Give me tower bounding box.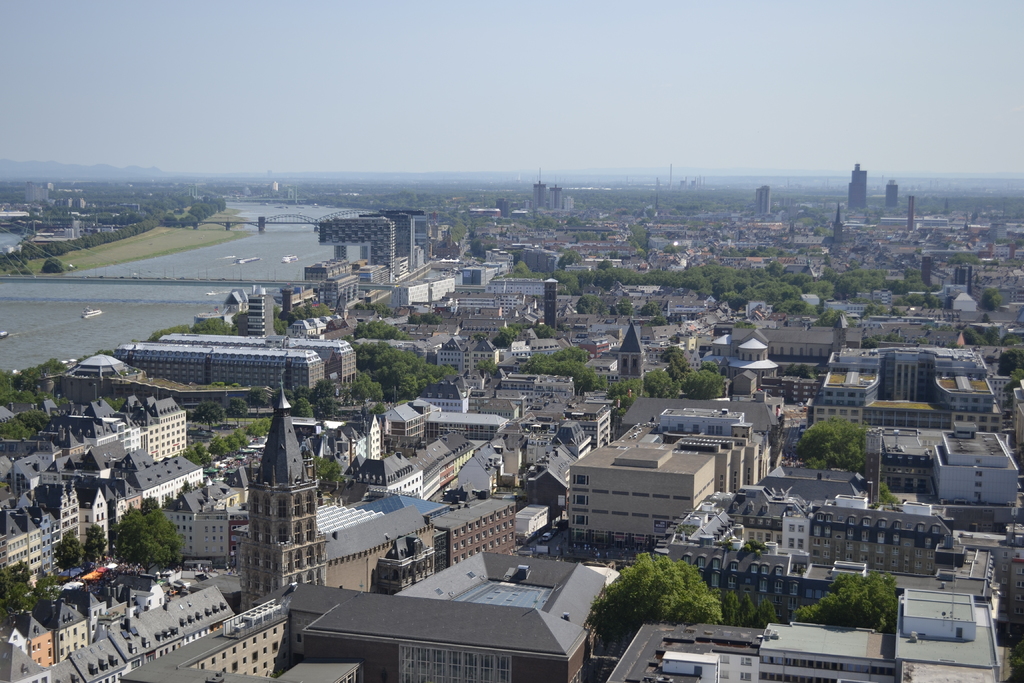
{"left": 545, "top": 279, "right": 558, "bottom": 324}.
